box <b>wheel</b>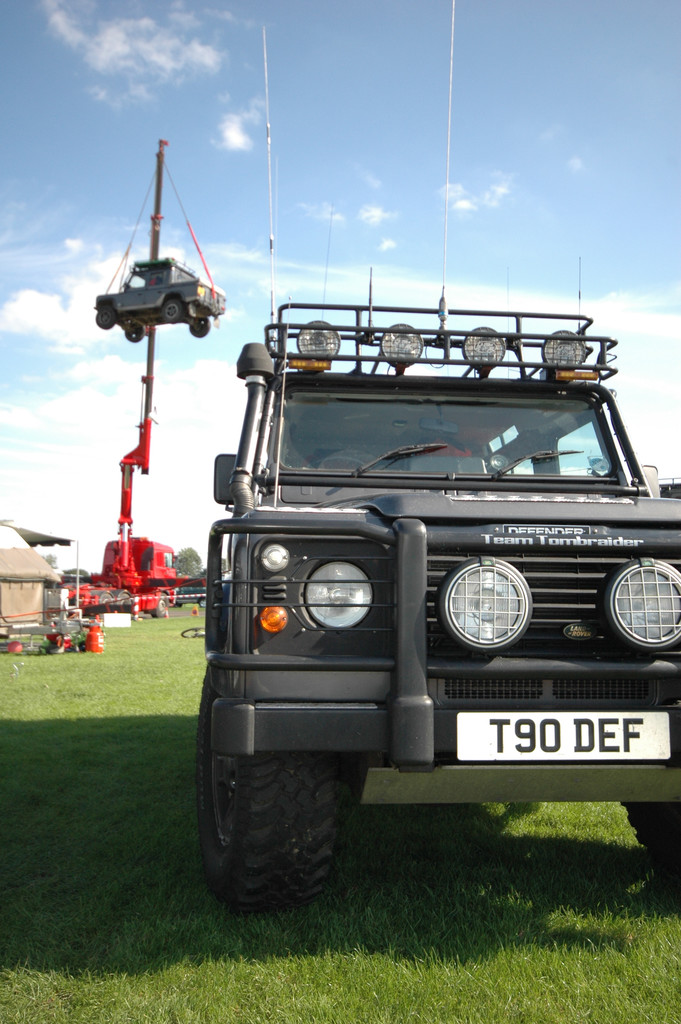
select_region(204, 686, 364, 908)
